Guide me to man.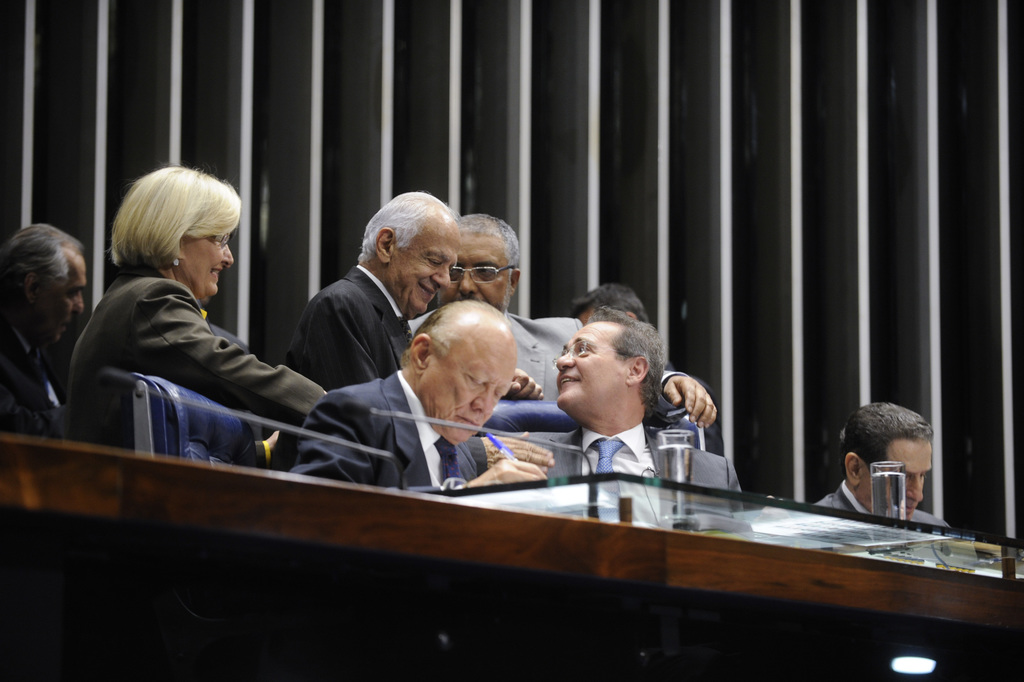
Guidance: BBox(291, 299, 549, 489).
